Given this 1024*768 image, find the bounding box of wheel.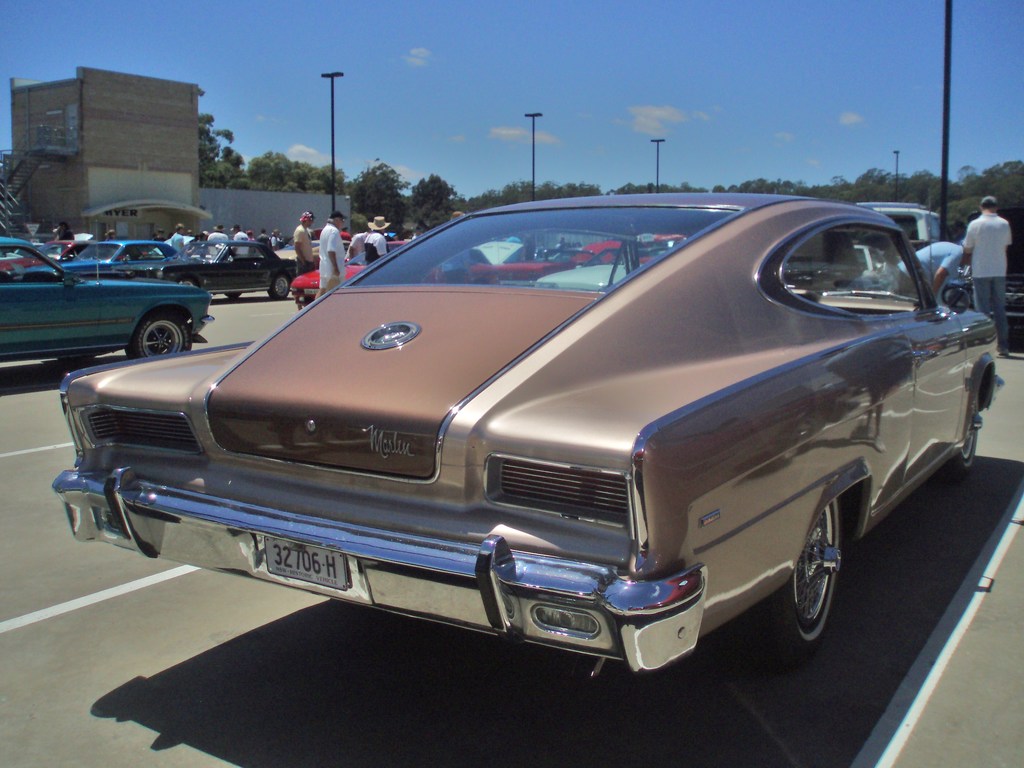
{"x1": 179, "y1": 275, "x2": 202, "y2": 292}.
